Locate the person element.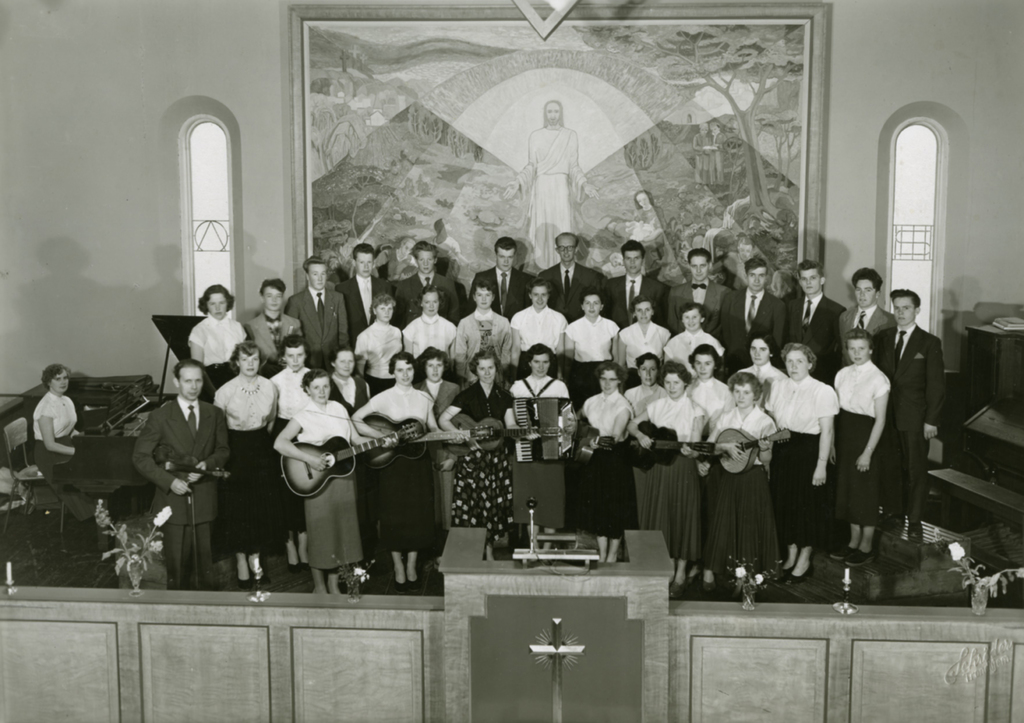
Element bbox: 509 277 572 363.
